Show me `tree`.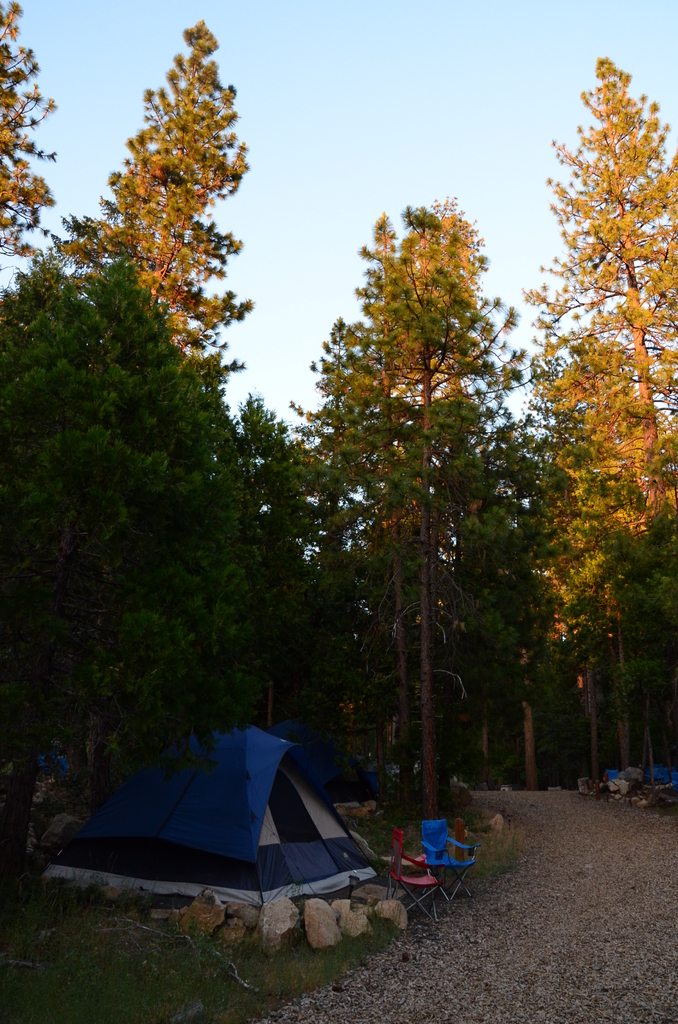
`tree` is here: [left=510, top=317, right=666, bottom=795].
